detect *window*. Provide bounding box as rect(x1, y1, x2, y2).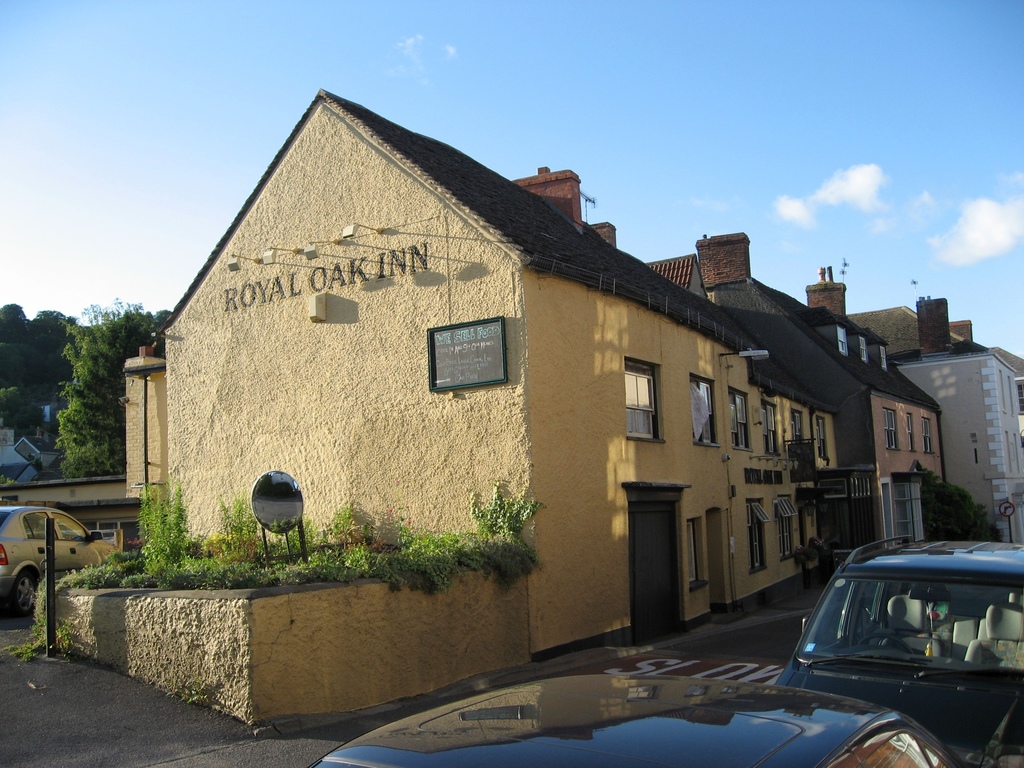
rect(794, 410, 805, 457).
